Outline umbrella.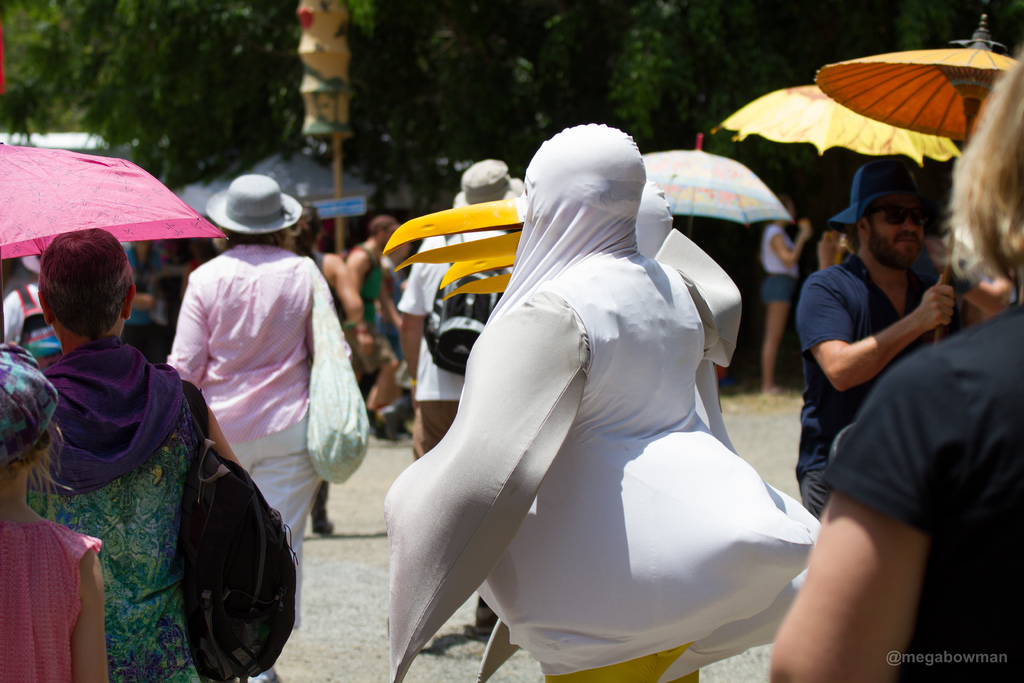
Outline: x1=639 y1=134 x2=793 y2=236.
